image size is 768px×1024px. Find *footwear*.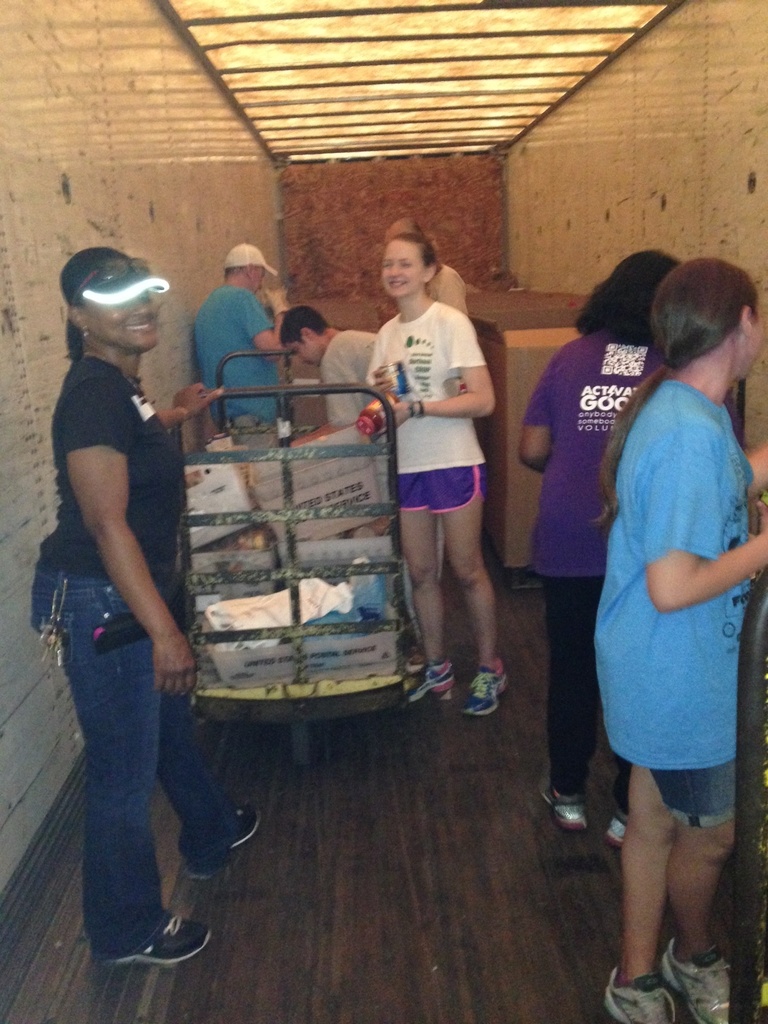
(left=406, top=656, right=455, bottom=701).
